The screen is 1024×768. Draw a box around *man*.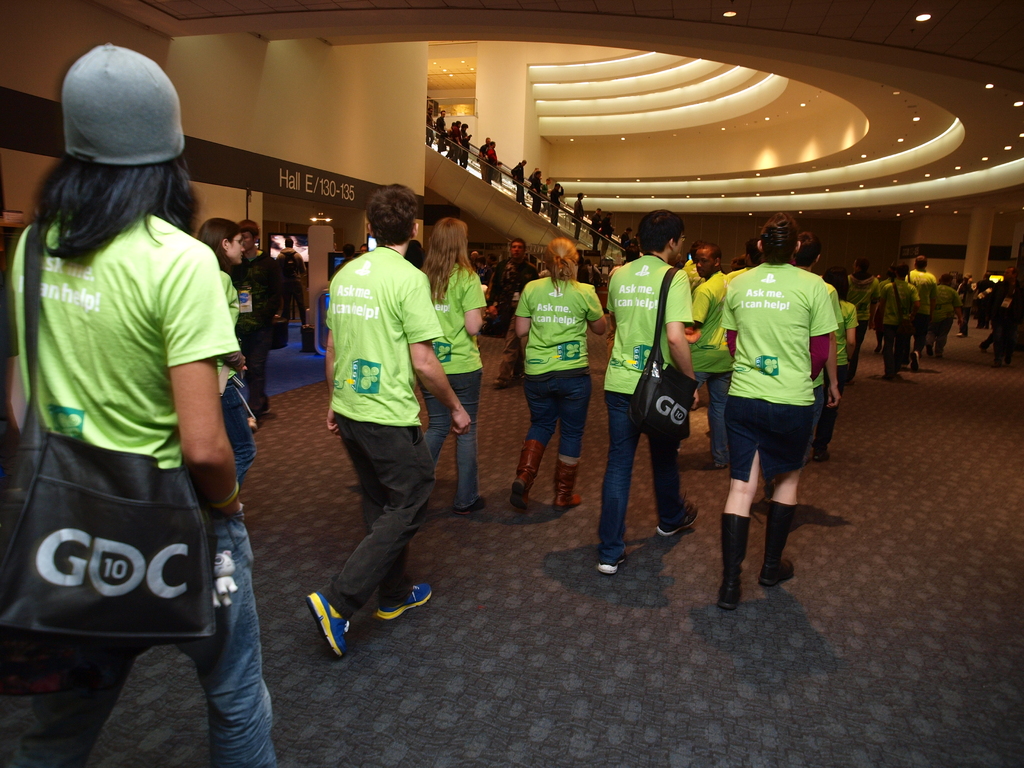
479:132:497:184.
